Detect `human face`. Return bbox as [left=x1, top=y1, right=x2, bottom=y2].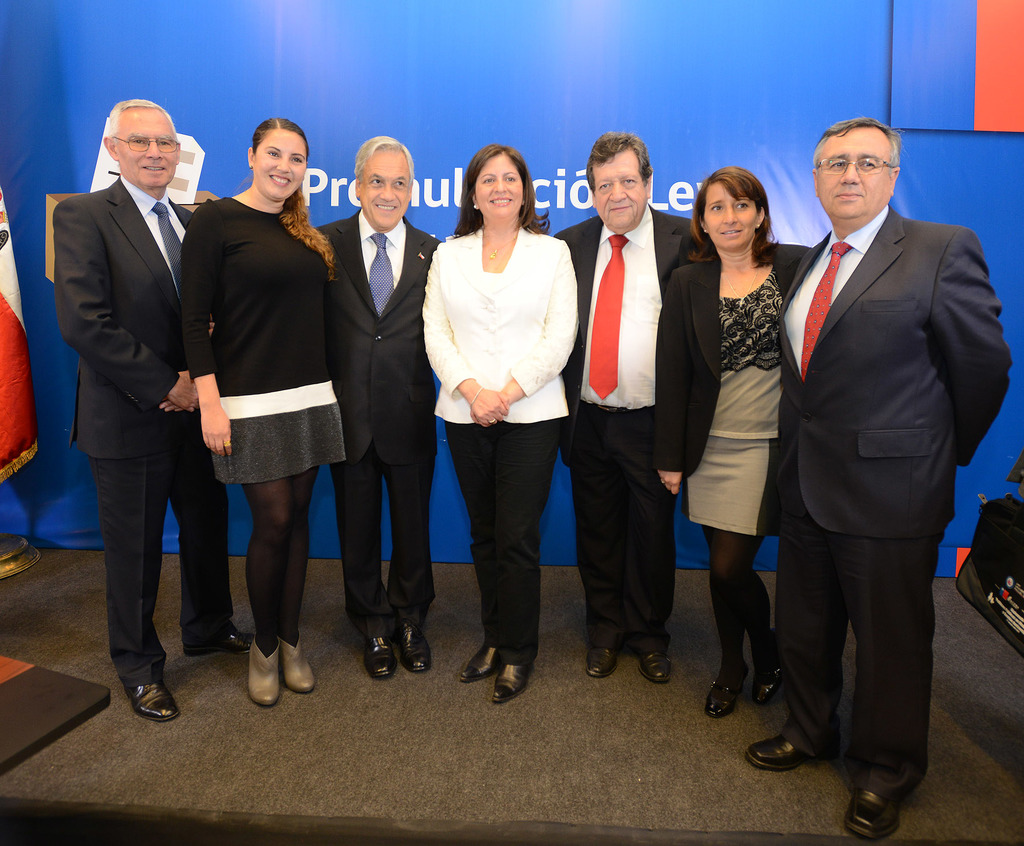
[left=472, top=154, right=525, bottom=224].
